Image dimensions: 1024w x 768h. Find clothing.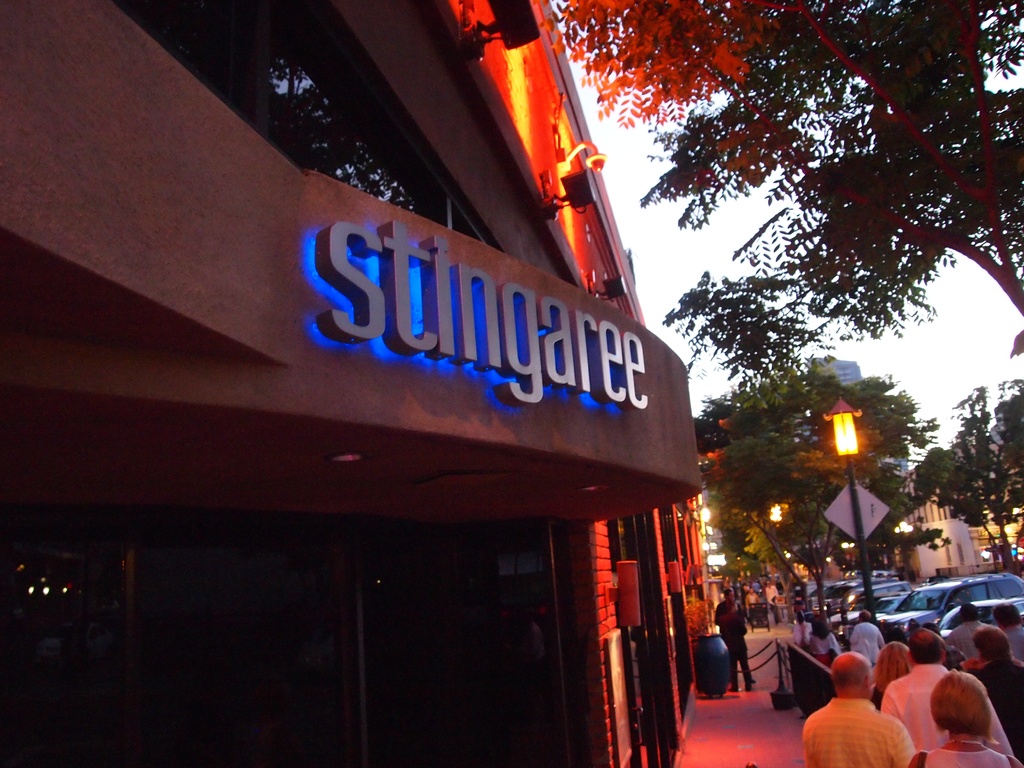
box=[965, 657, 1023, 764].
